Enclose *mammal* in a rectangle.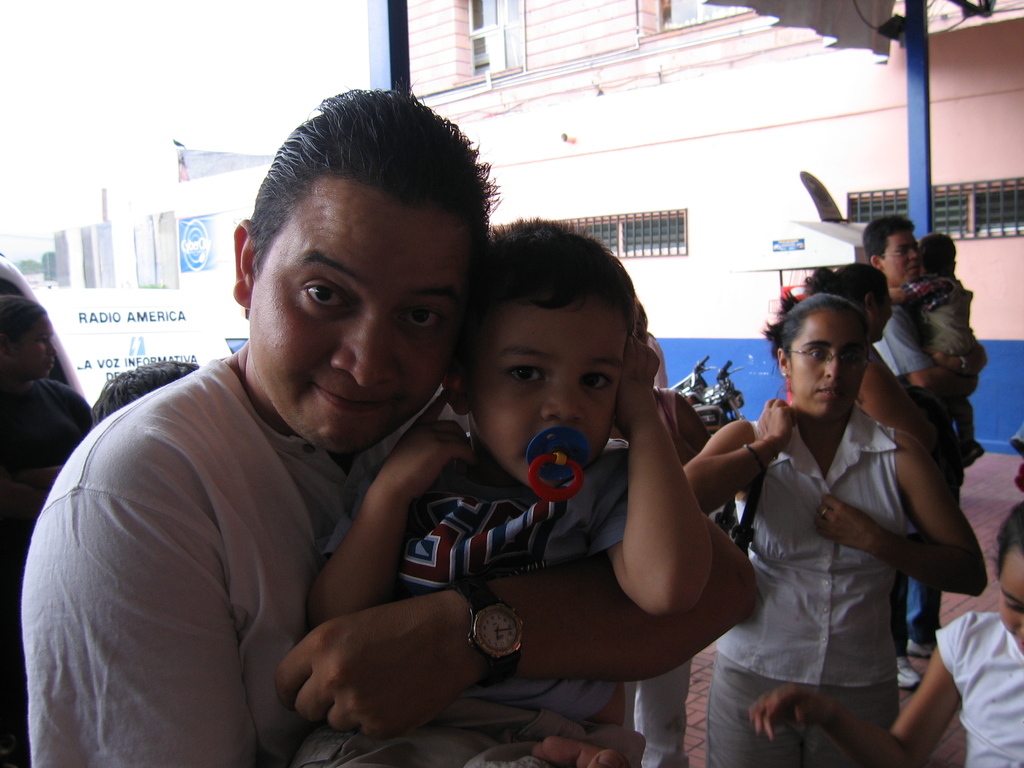
605,303,705,767.
